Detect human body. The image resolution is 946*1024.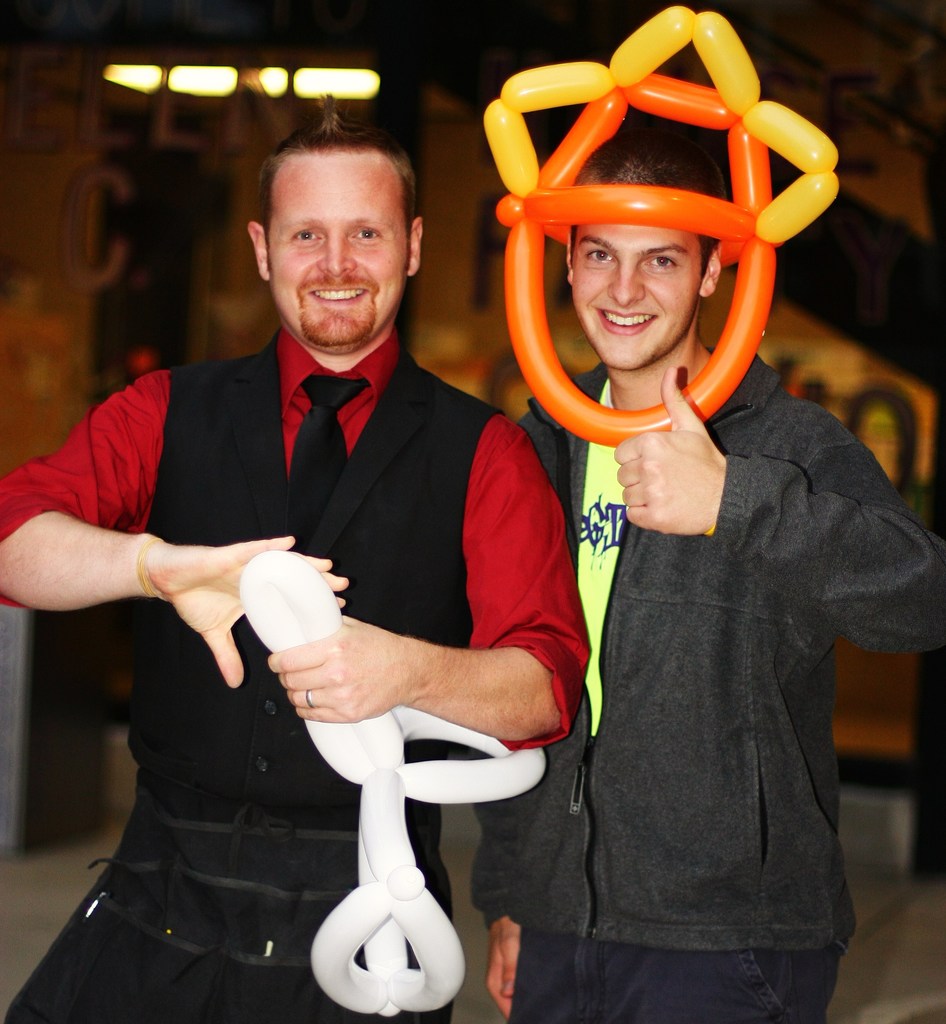
[x1=72, y1=147, x2=180, y2=398].
